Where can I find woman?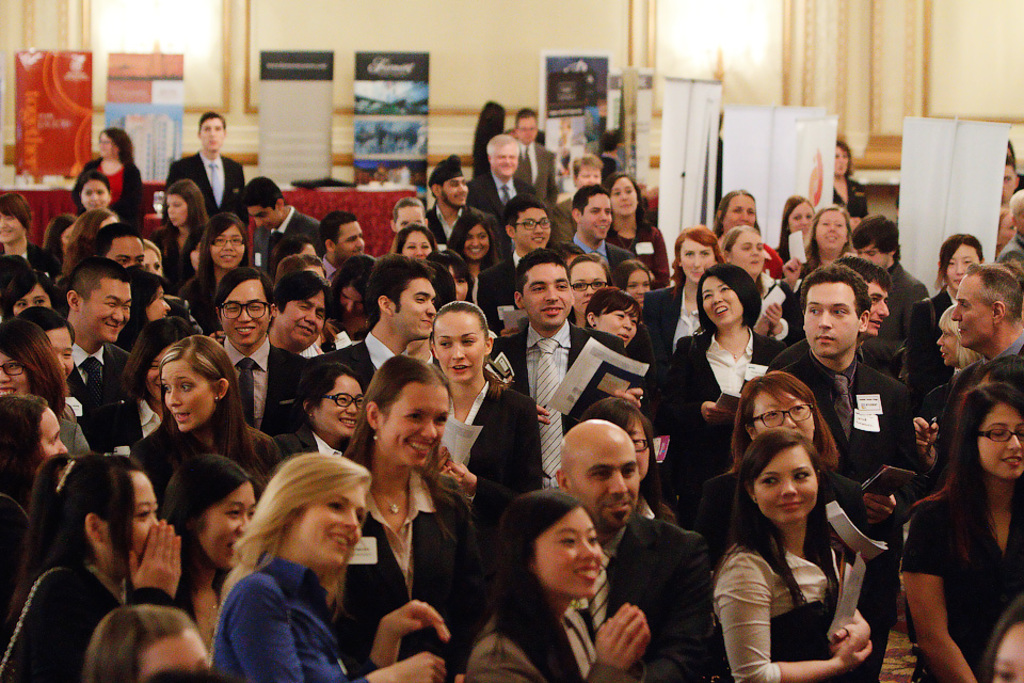
You can find it at (54, 203, 123, 280).
